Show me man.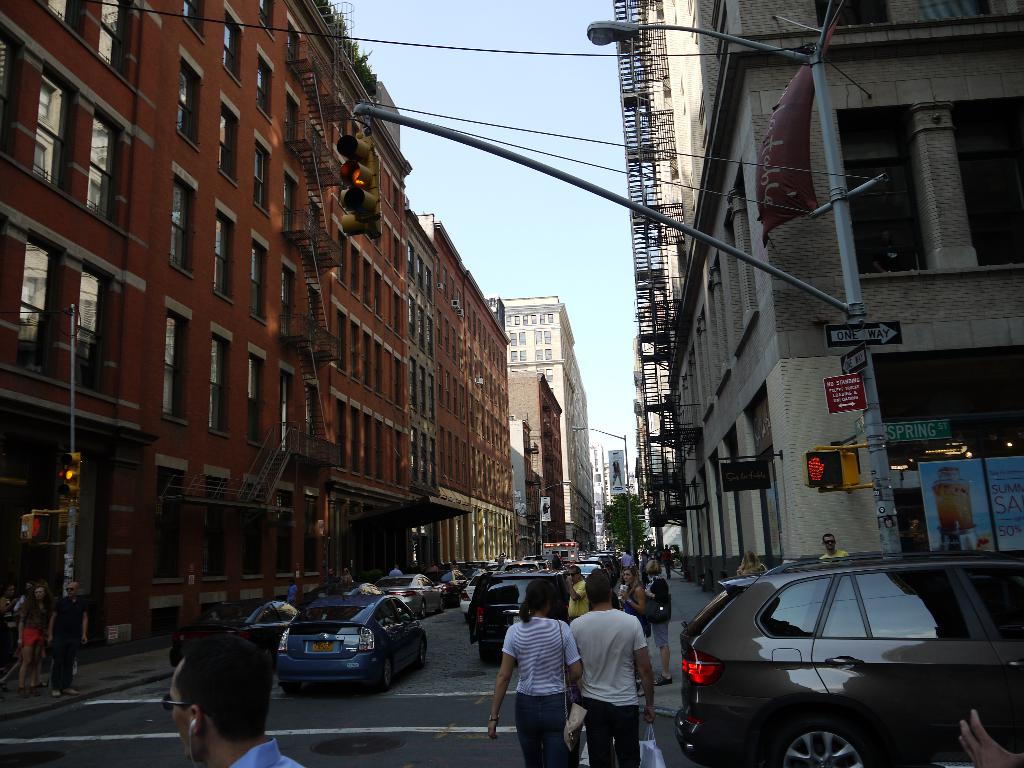
man is here: locate(821, 531, 850, 559).
